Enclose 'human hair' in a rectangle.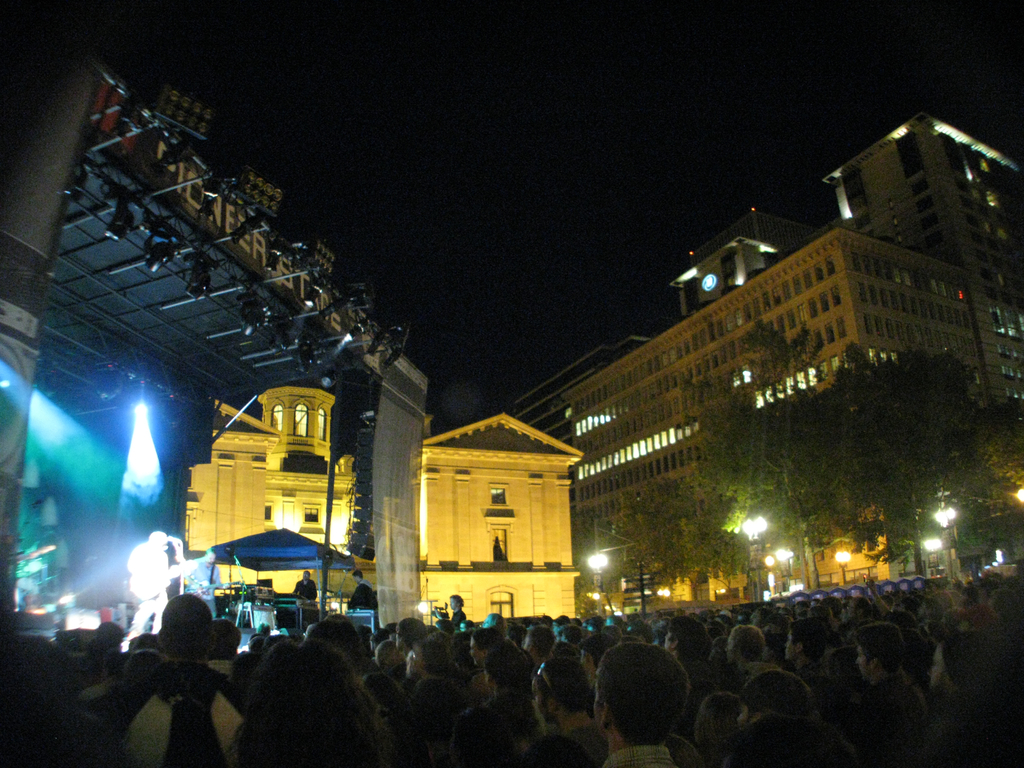
[x1=733, y1=625, x2=774, y2=660].
